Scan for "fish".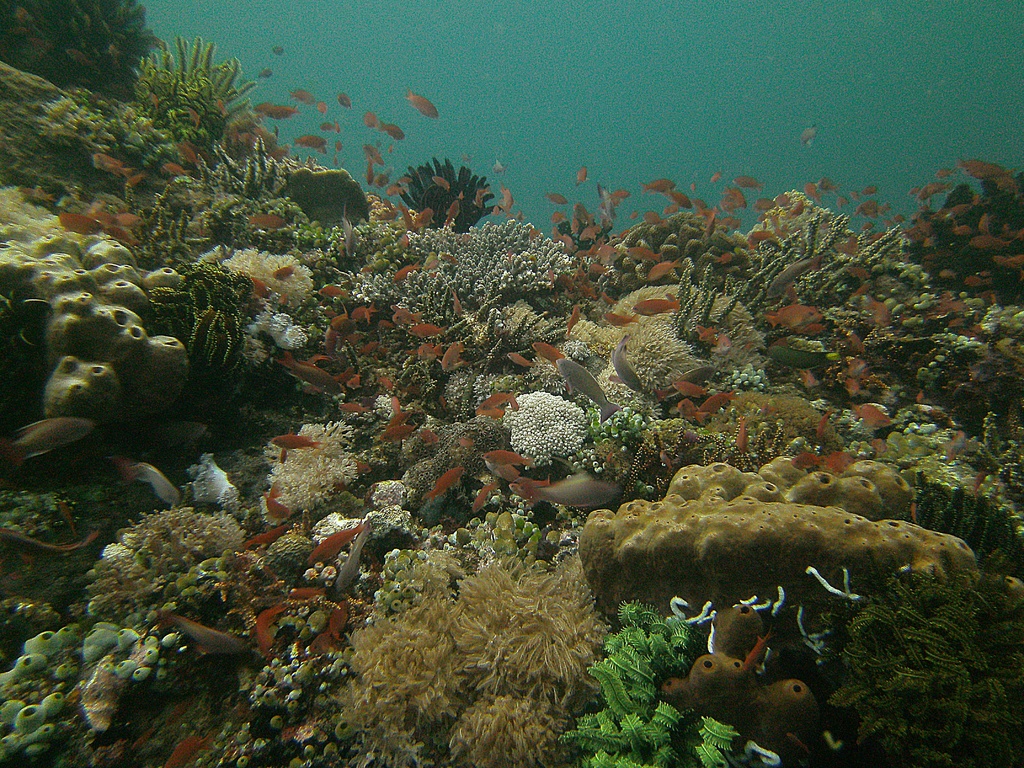
Scan result: crop(769, 255, 820, 297).
